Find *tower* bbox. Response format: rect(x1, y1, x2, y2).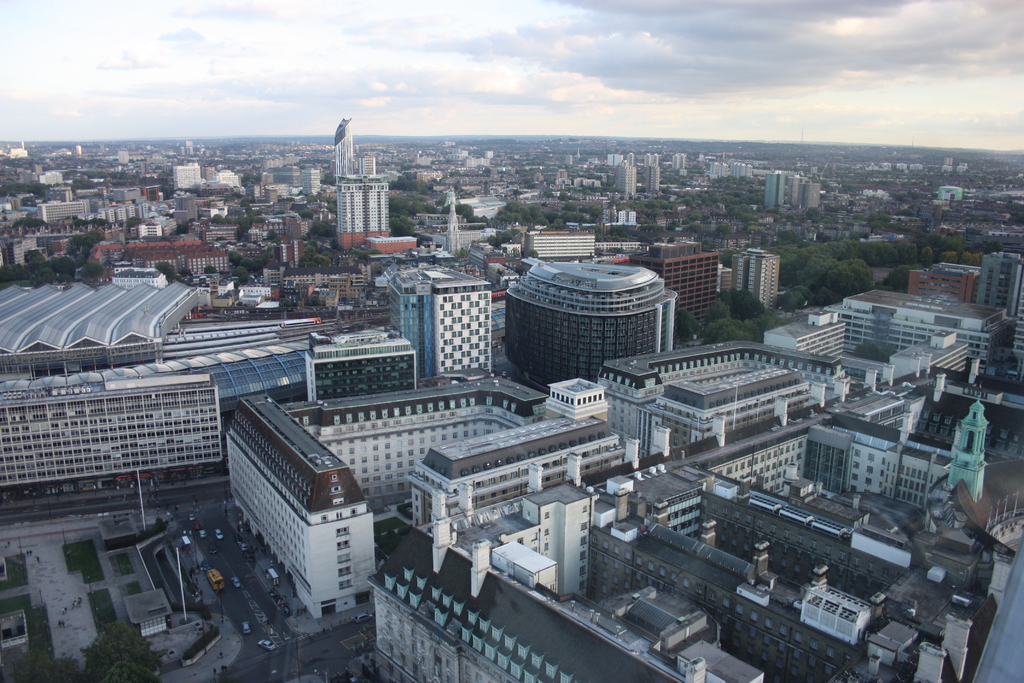
rect(613, 163, 641, 201).
